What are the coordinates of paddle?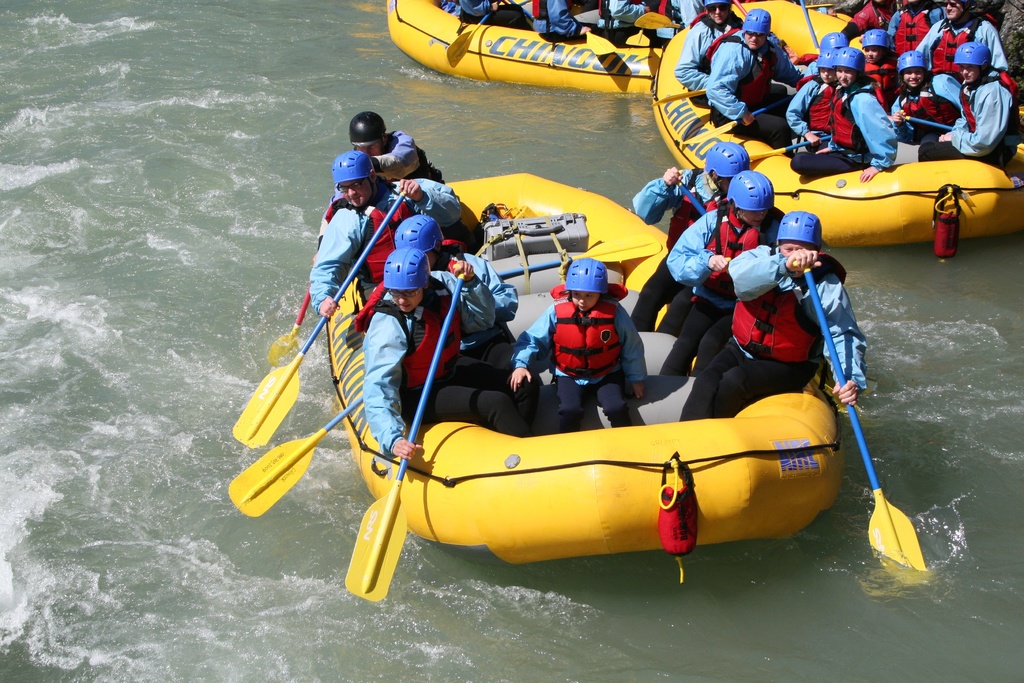
[266, 155, 371, 370].
